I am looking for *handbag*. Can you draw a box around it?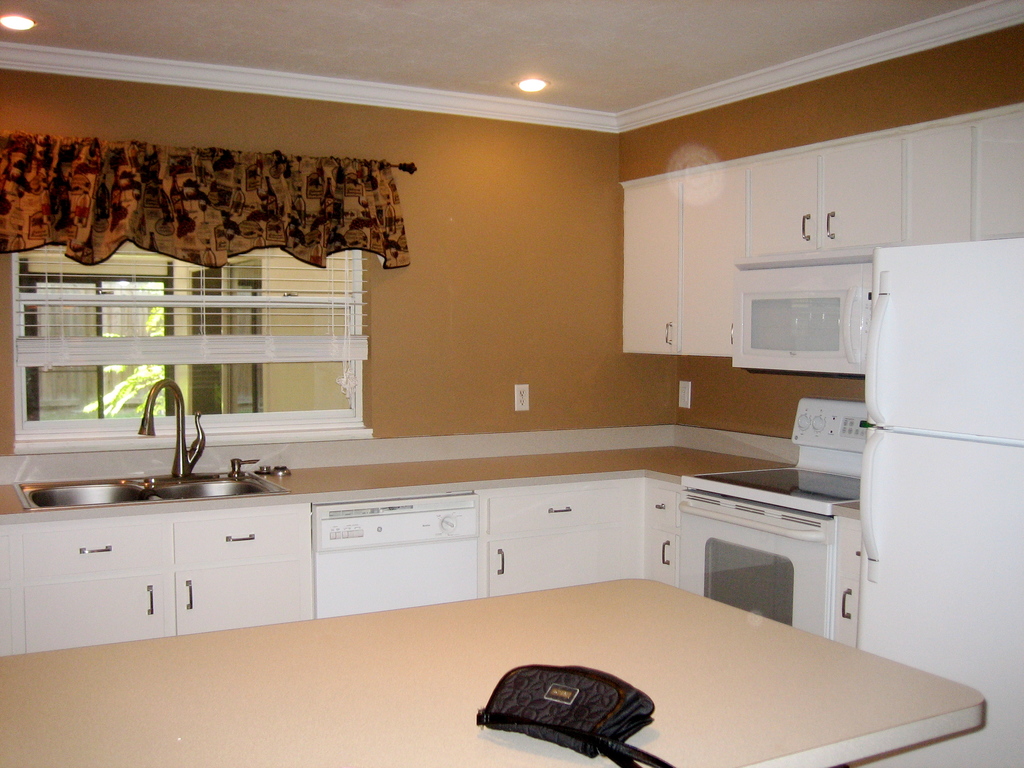
Sure, the bounding box is <bbox>476, 664, 676, 767</bbox>.
